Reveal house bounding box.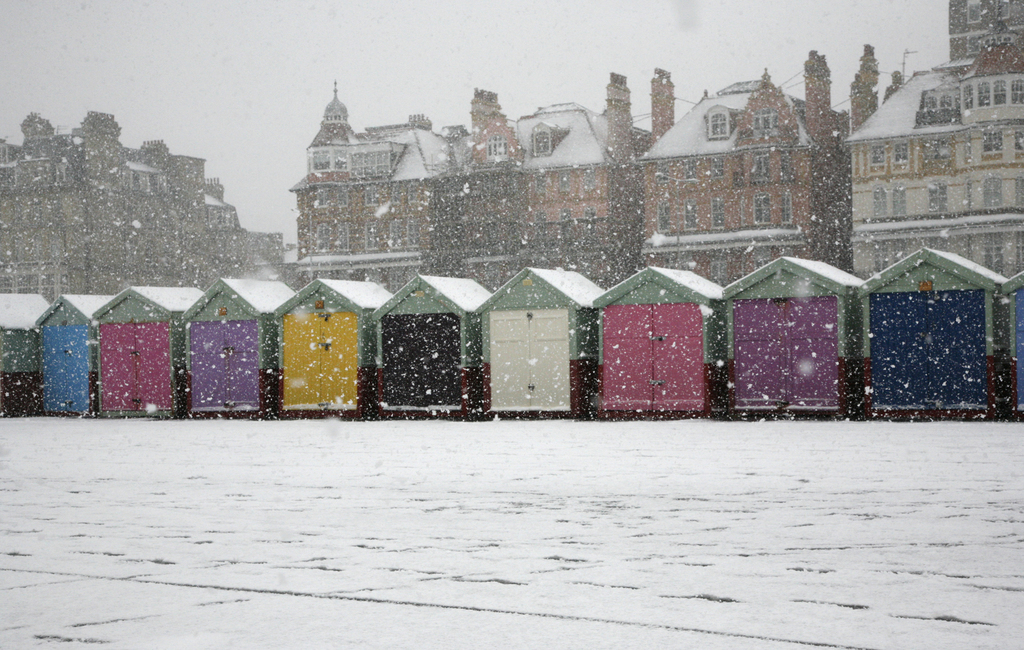
Revealed: (369, 276, 490, 412).
